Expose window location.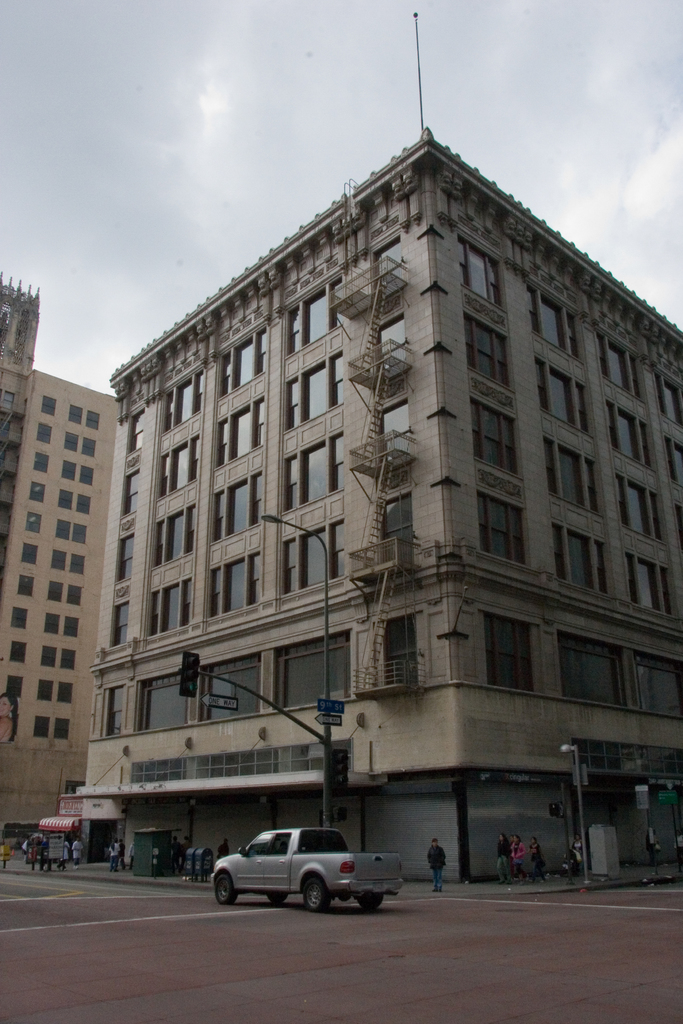
Exposed at [left=51, top=552, right=70, bottom=570].
